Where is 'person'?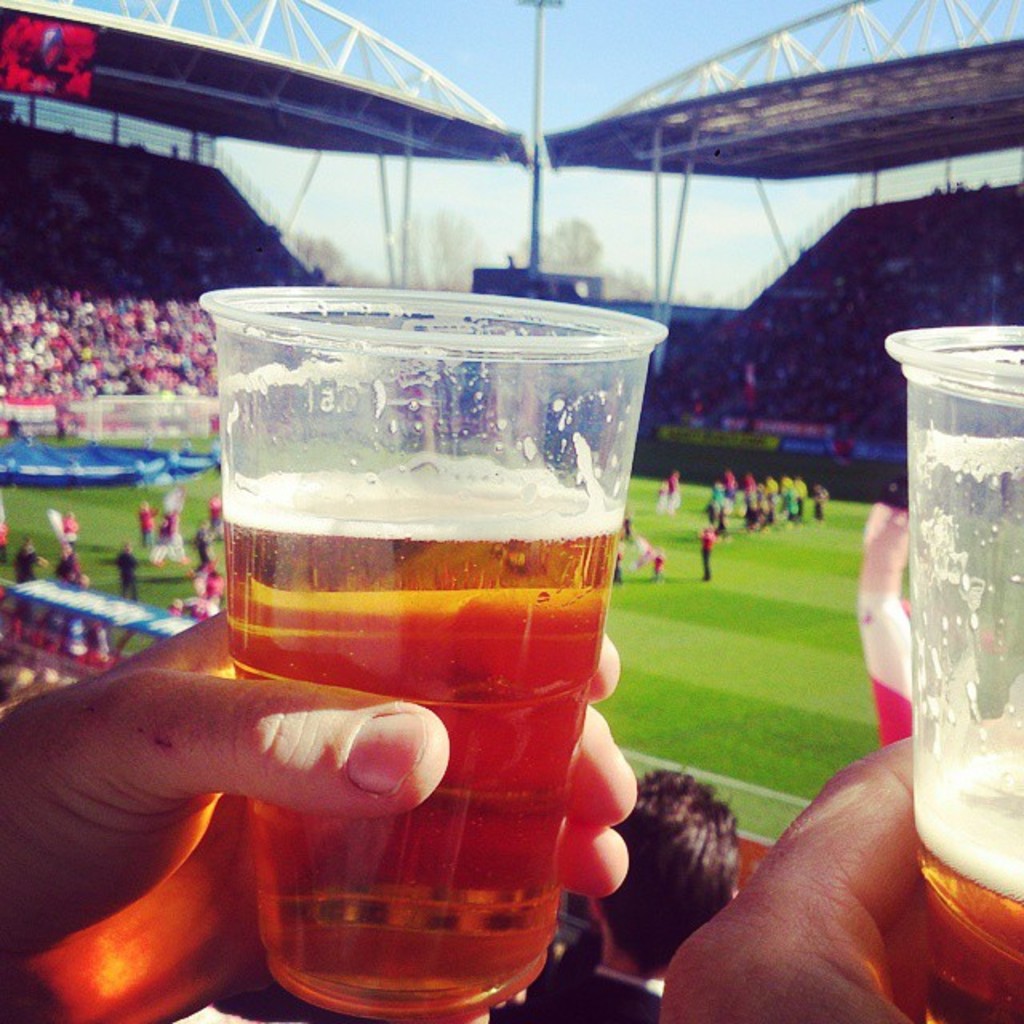
205,494,221,523.
